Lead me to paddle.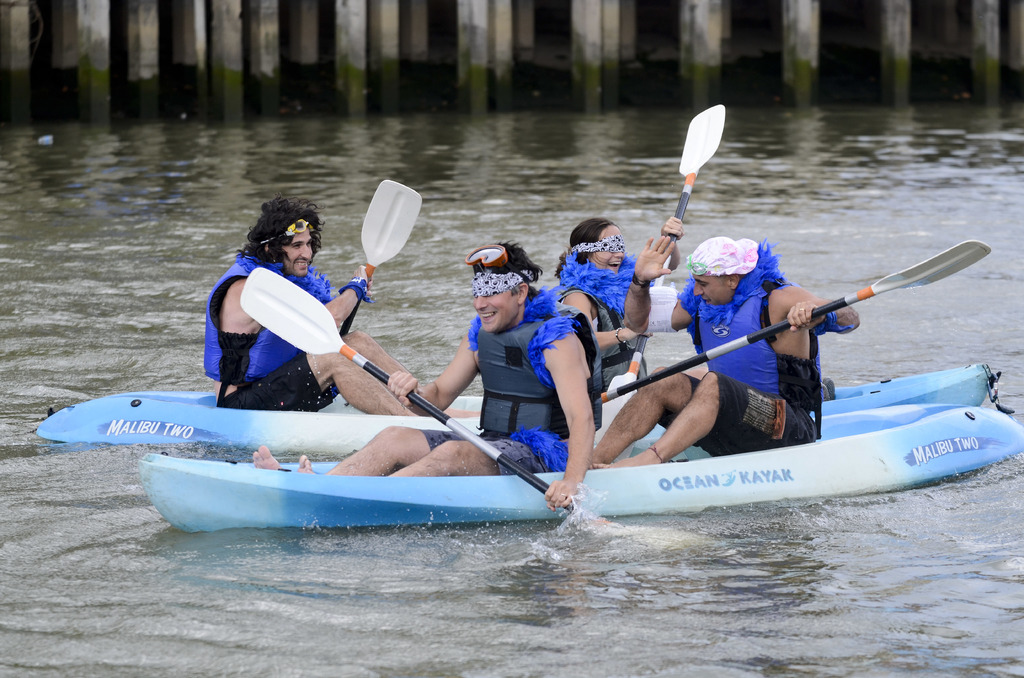
Lead to BBox(239, 264, 572, 513).
